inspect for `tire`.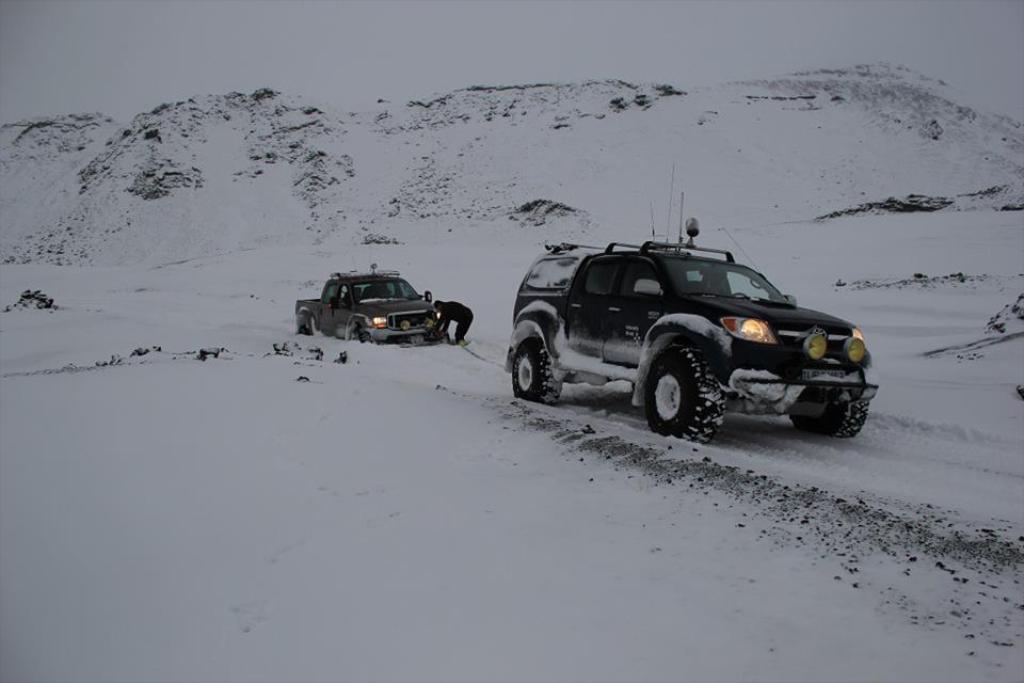
Inspection: 787,385,873,438.
